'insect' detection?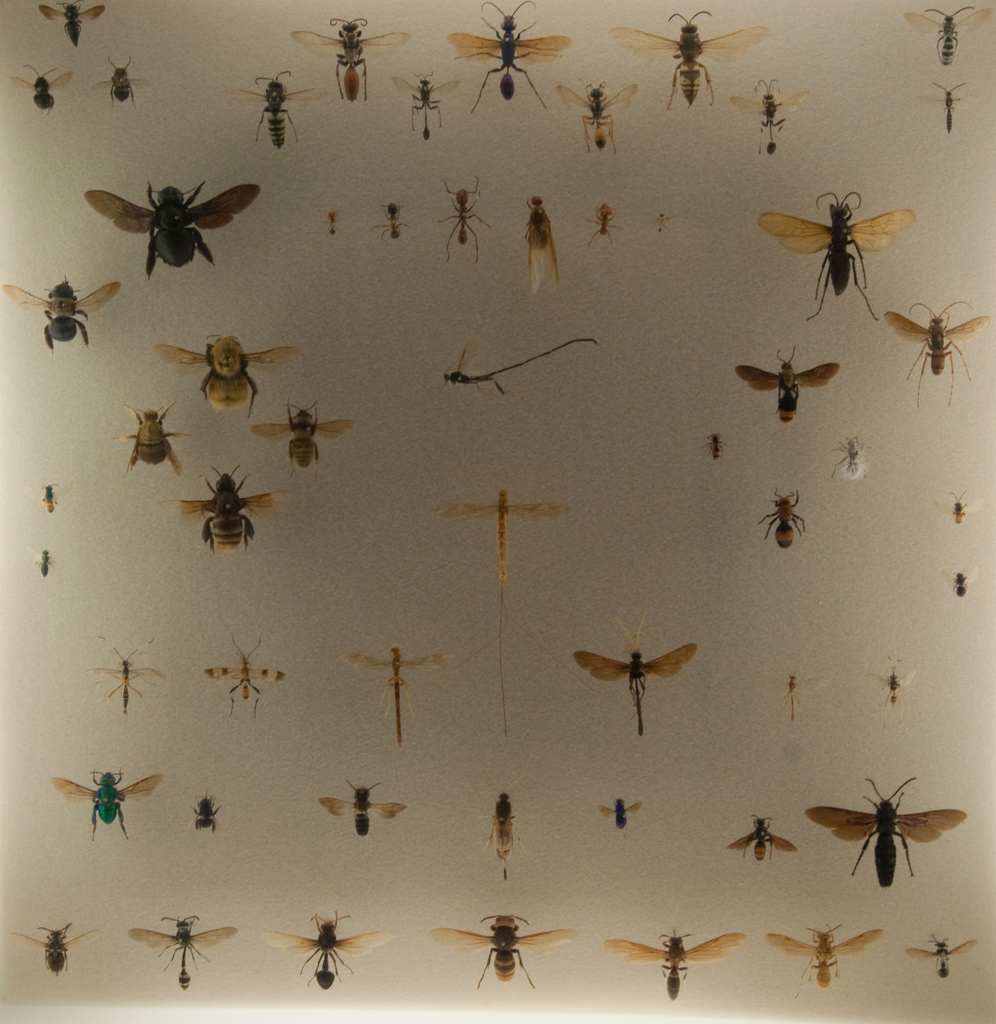
[left=727, top=78, right=813, bottom=159]
